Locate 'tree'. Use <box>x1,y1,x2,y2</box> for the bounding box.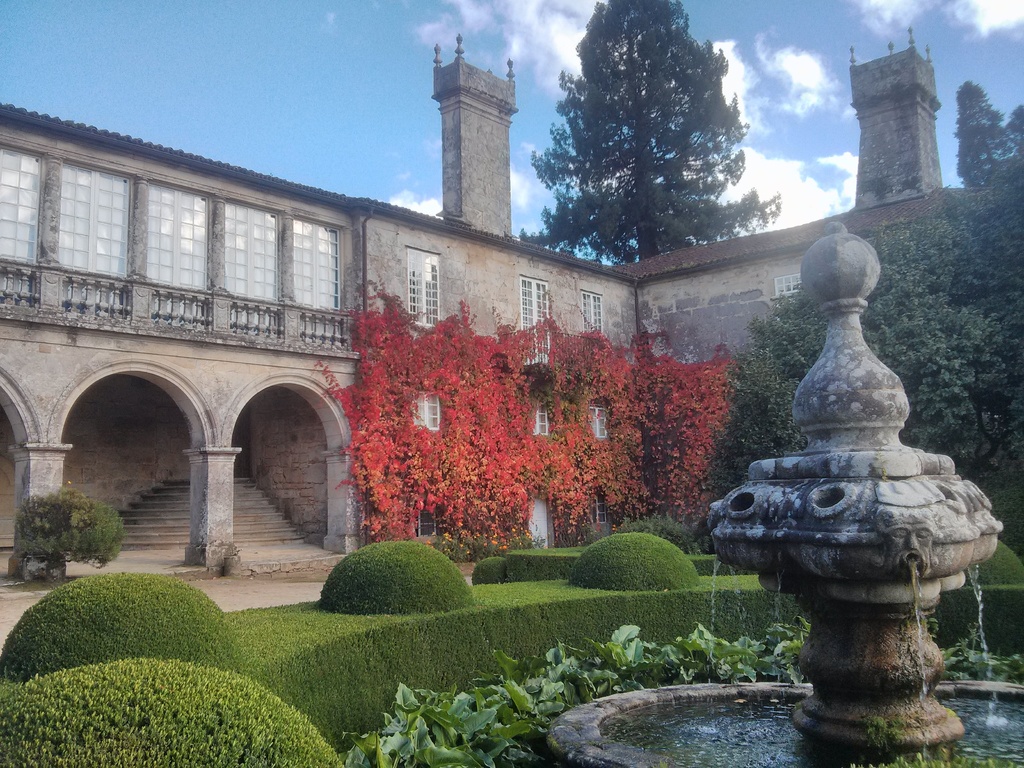
<box>961,83,1023,191</box>.
